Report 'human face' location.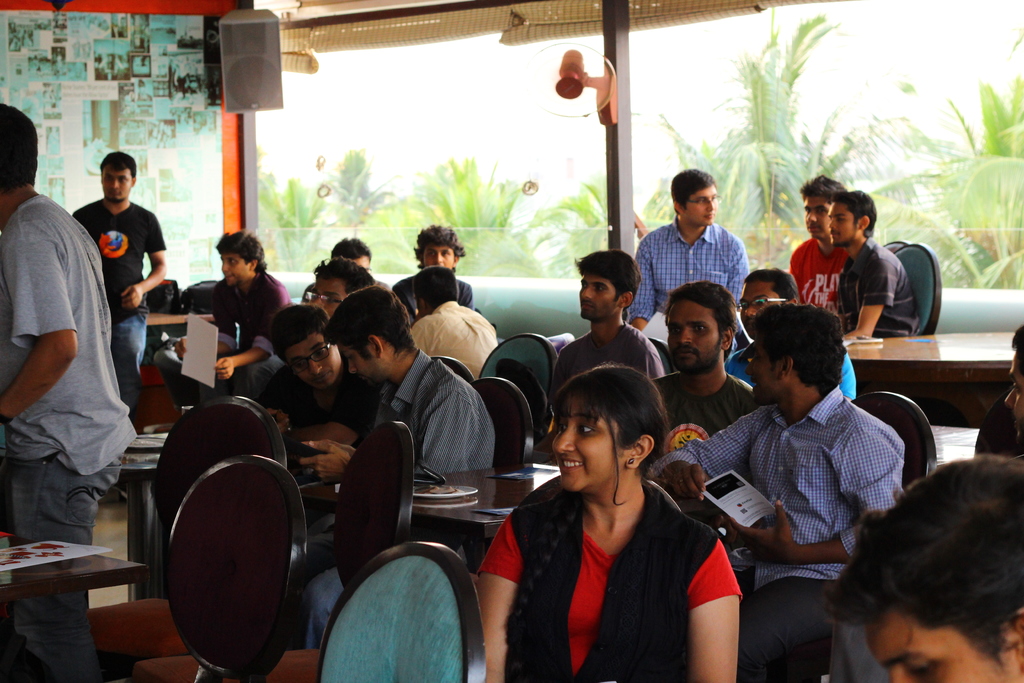
Report: <region>312, 280, 353, 318</region>.
